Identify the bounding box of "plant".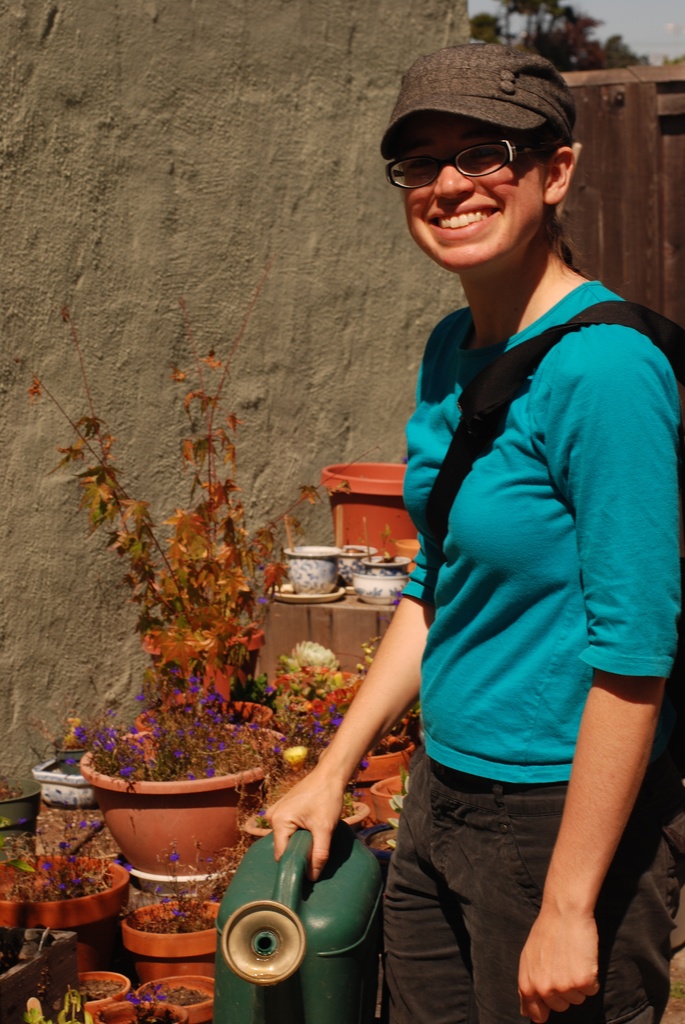
x1=0, y1=774, x2=129, y2=898.
